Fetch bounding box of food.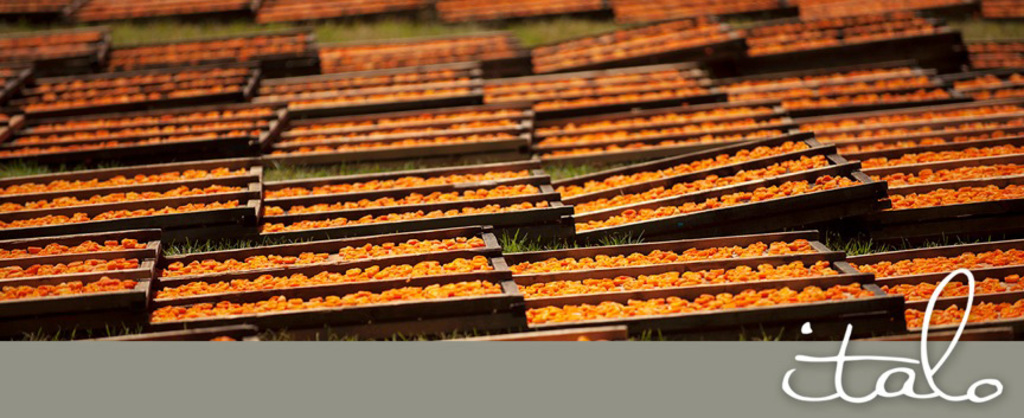
Bbox: box(531, 17, 732, 72).
